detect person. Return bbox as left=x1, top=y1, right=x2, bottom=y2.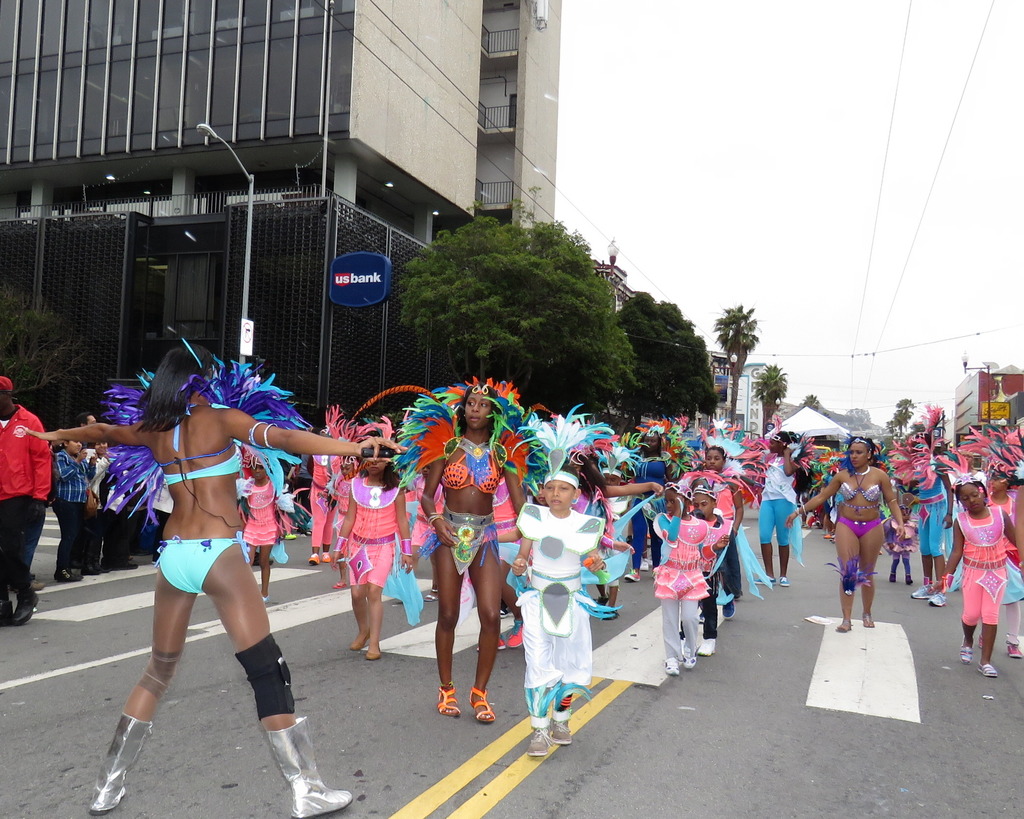
left=104, top=319, right=308, bottom=802.
